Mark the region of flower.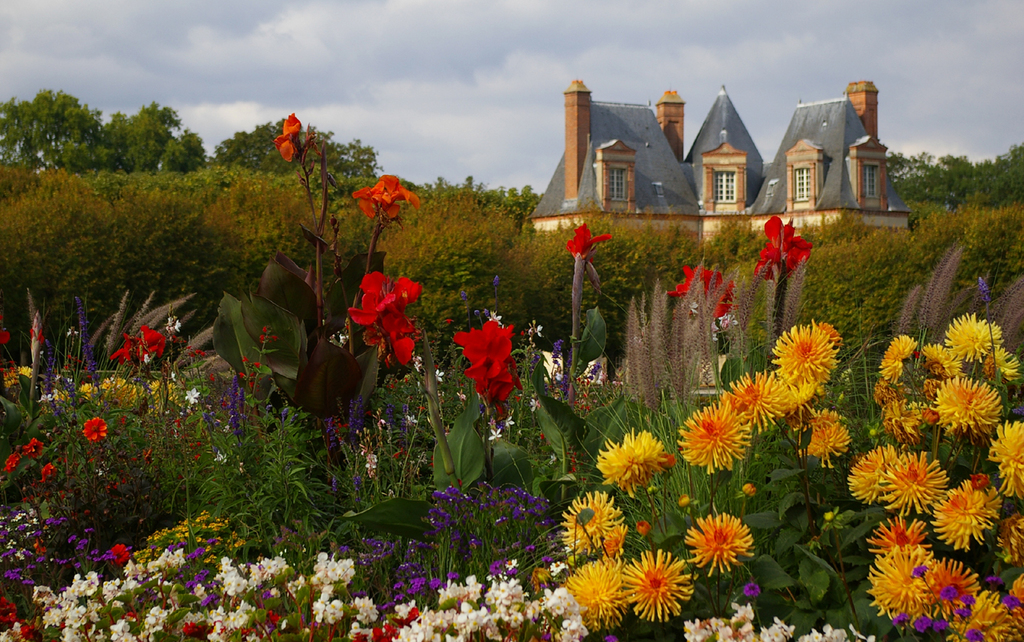
Region: (668,259,738,316).
